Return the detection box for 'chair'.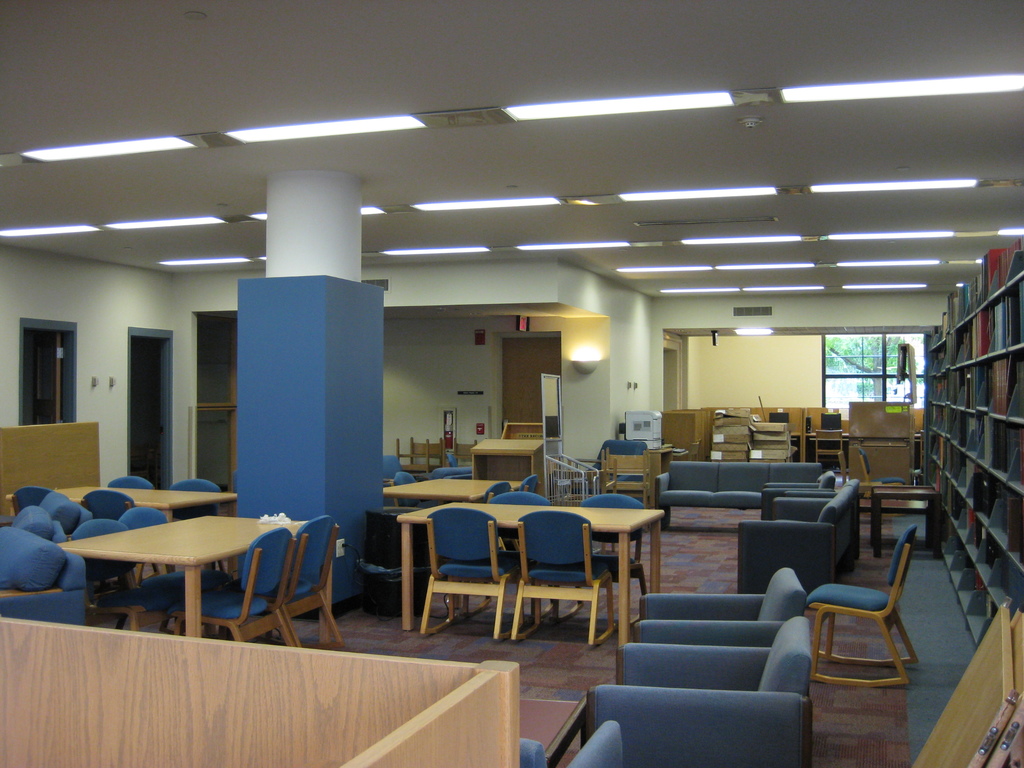
bbox=(459, 488, 562, 627).
